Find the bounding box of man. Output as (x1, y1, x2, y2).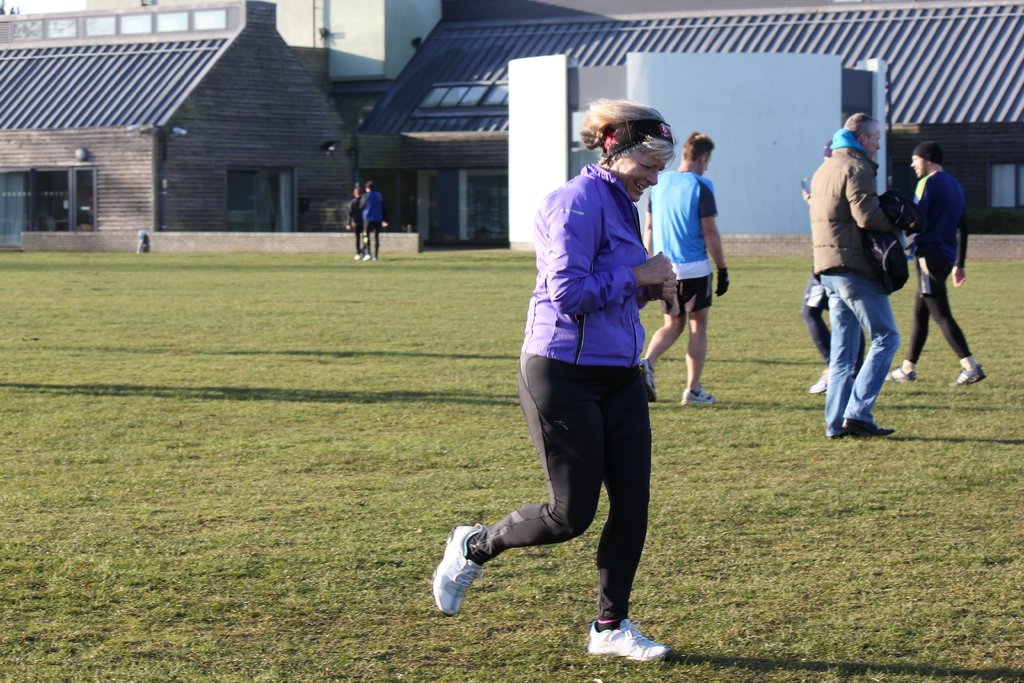
(806, 115, 908, 436).
